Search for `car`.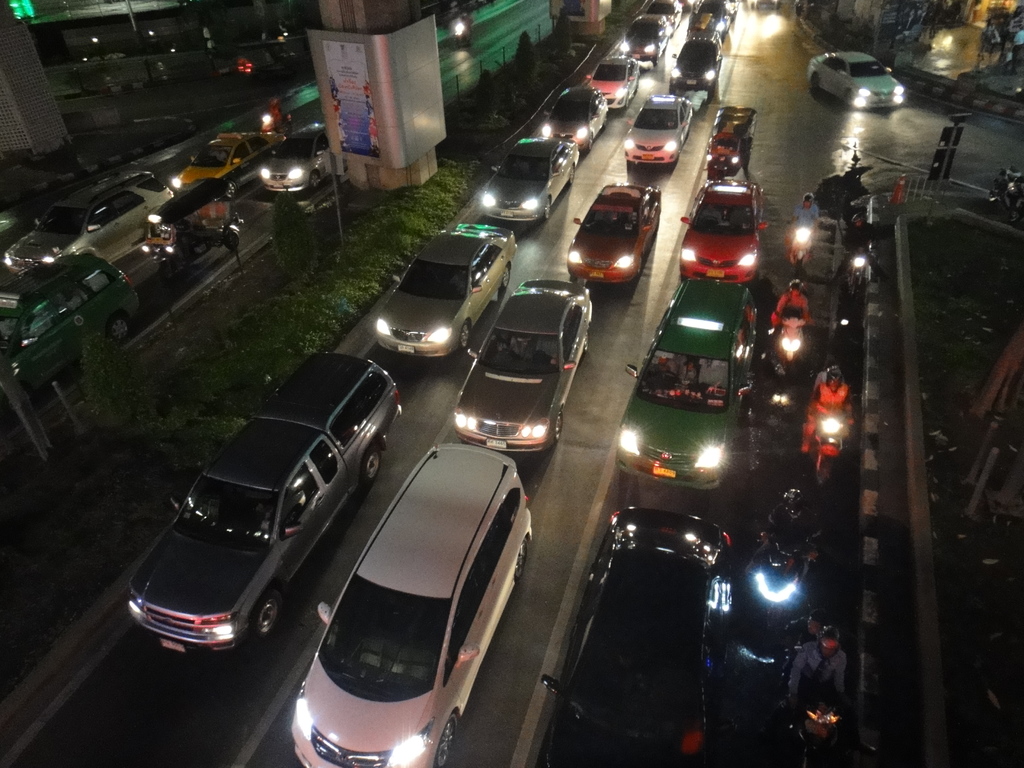
Found at <box>262,121,332,196</box>.
